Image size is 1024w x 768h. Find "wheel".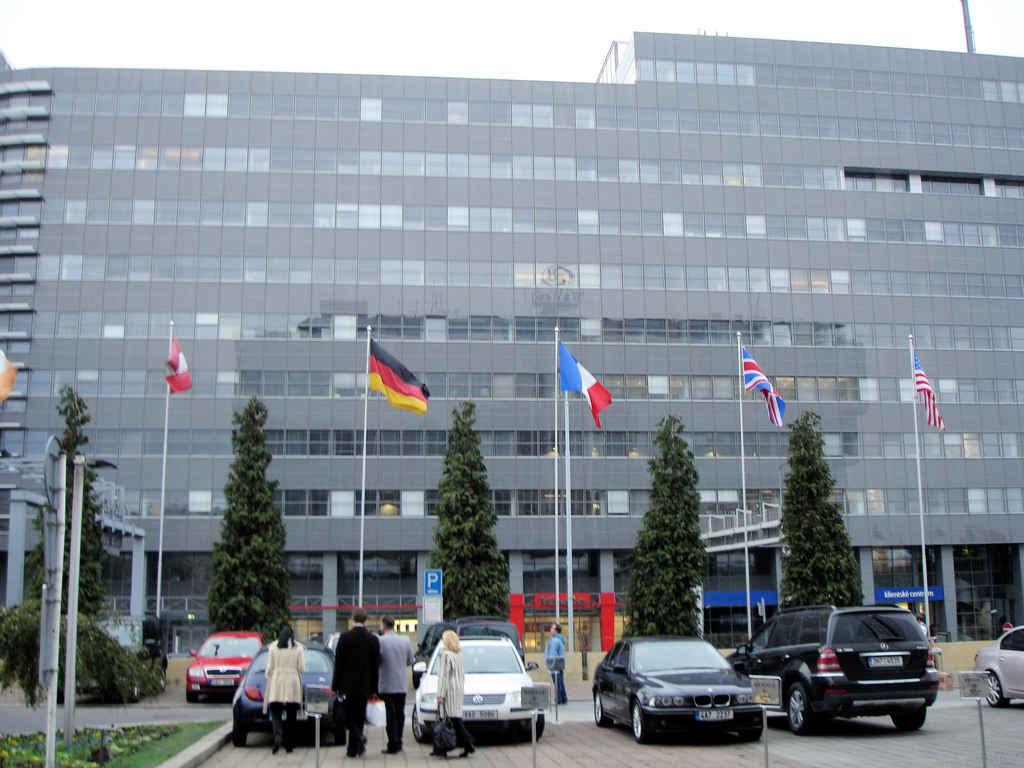
rect(233, 717, 250, 749).
